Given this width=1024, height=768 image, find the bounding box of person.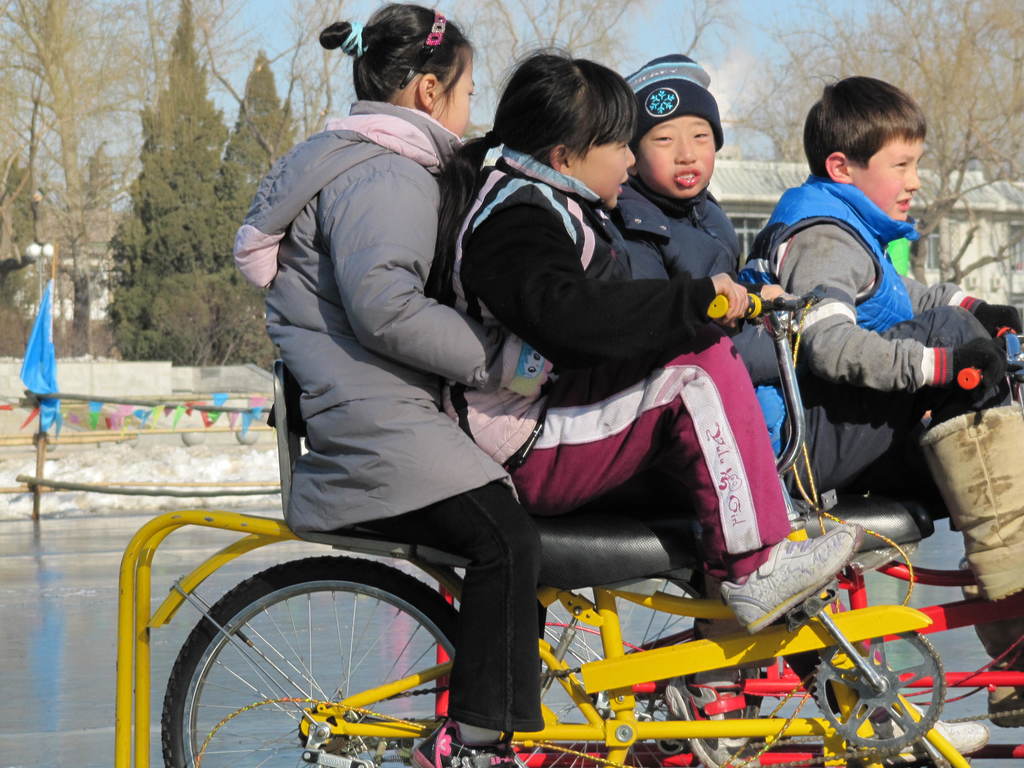
box=[735, 69, 1023, 403].
